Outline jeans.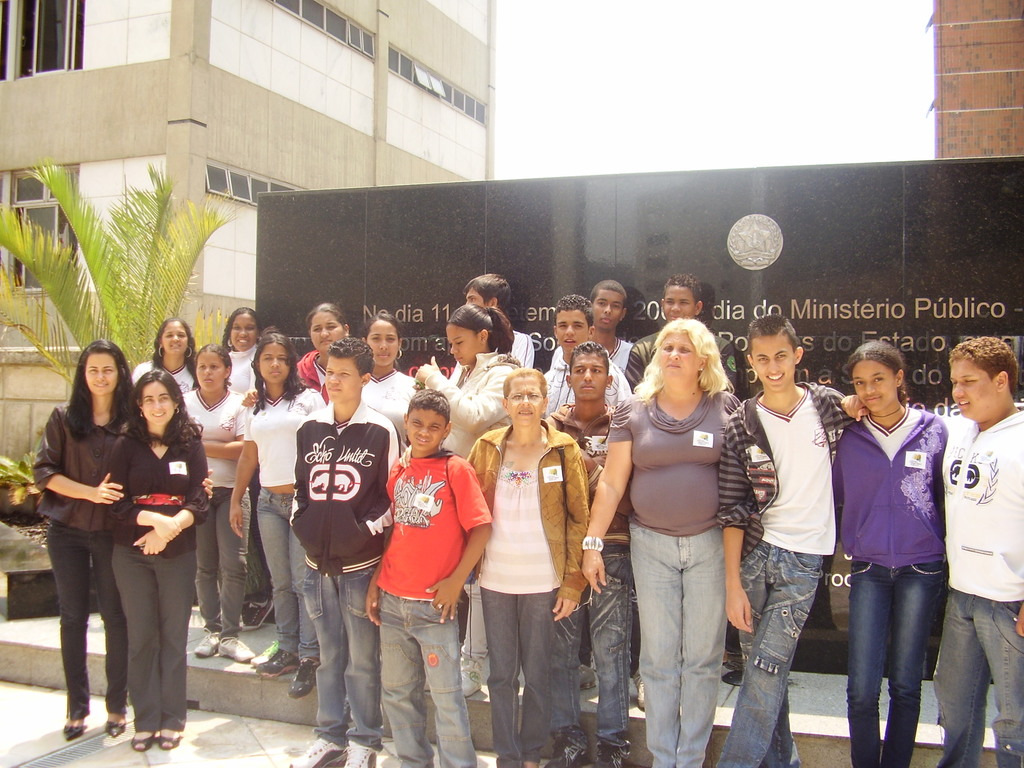
Outline: locate(375, 590, 481, 767).
